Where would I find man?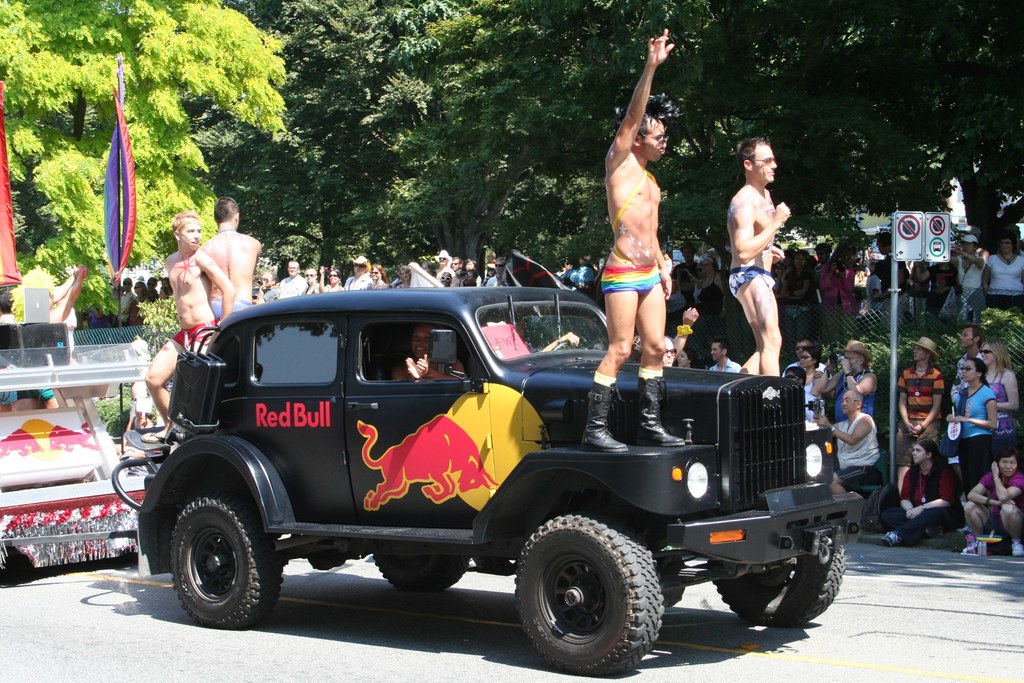
At box=[812, 387, 880, 495].
